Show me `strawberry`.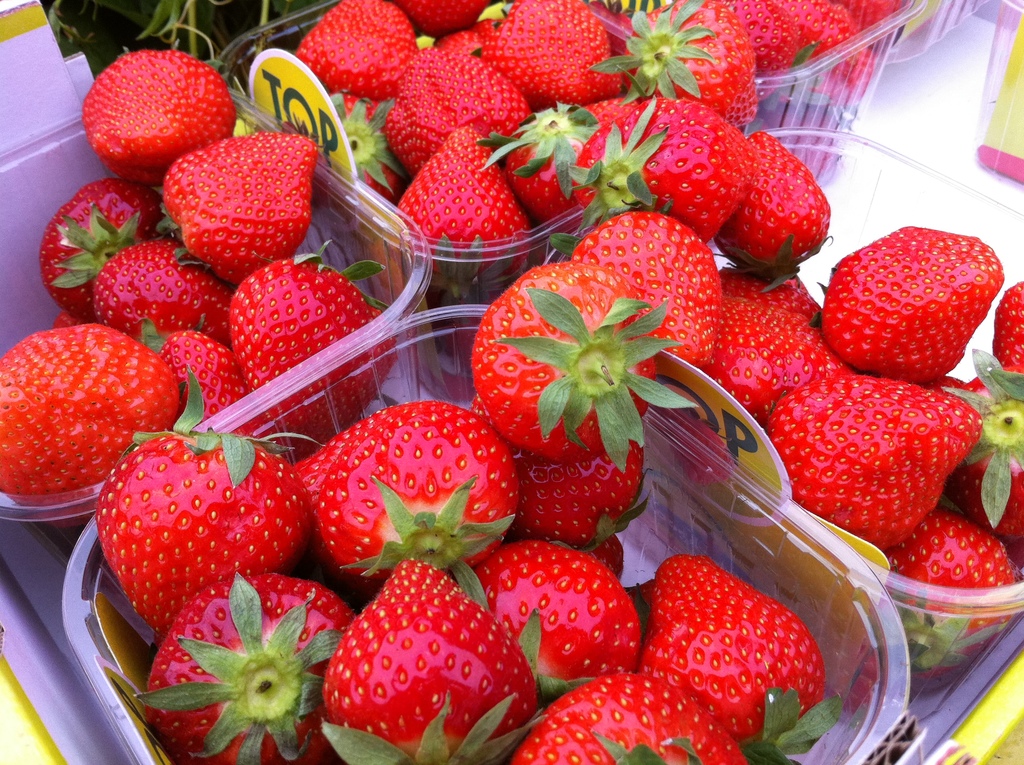
`strawberry` is here: box(88, 239, 234, 348).
